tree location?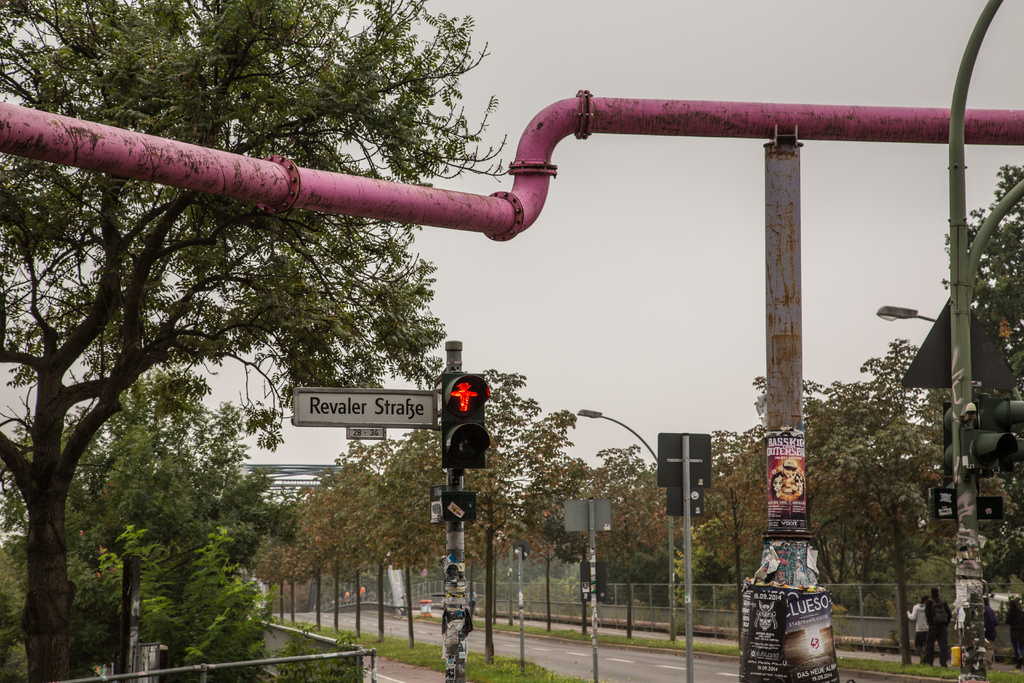
(815, 332, 938, 666)
